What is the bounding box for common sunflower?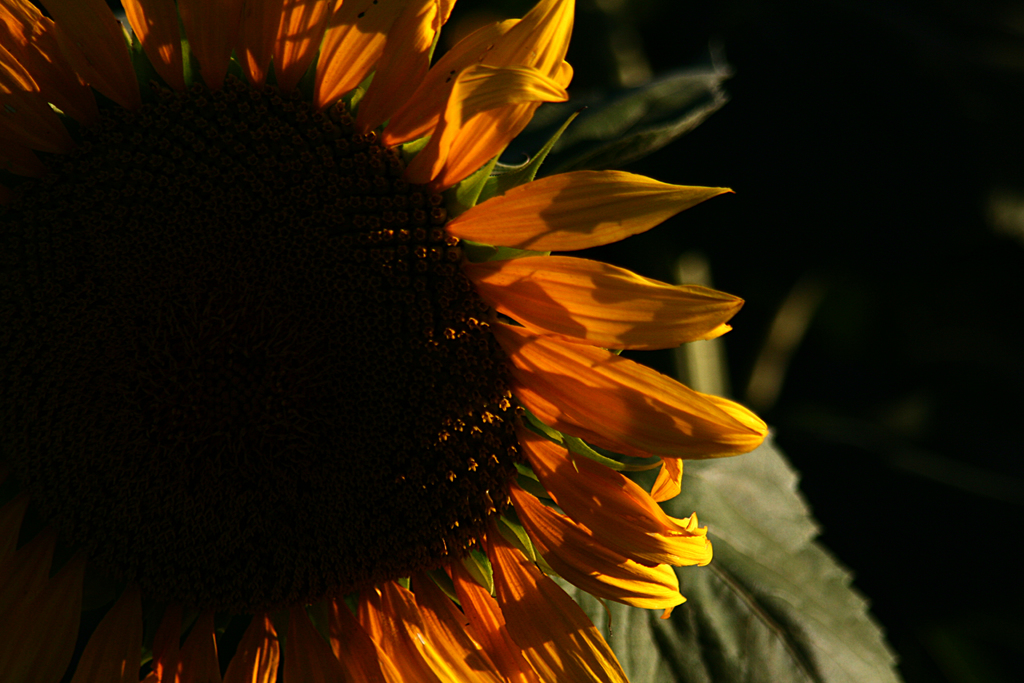
0, 0, 769, 682.
